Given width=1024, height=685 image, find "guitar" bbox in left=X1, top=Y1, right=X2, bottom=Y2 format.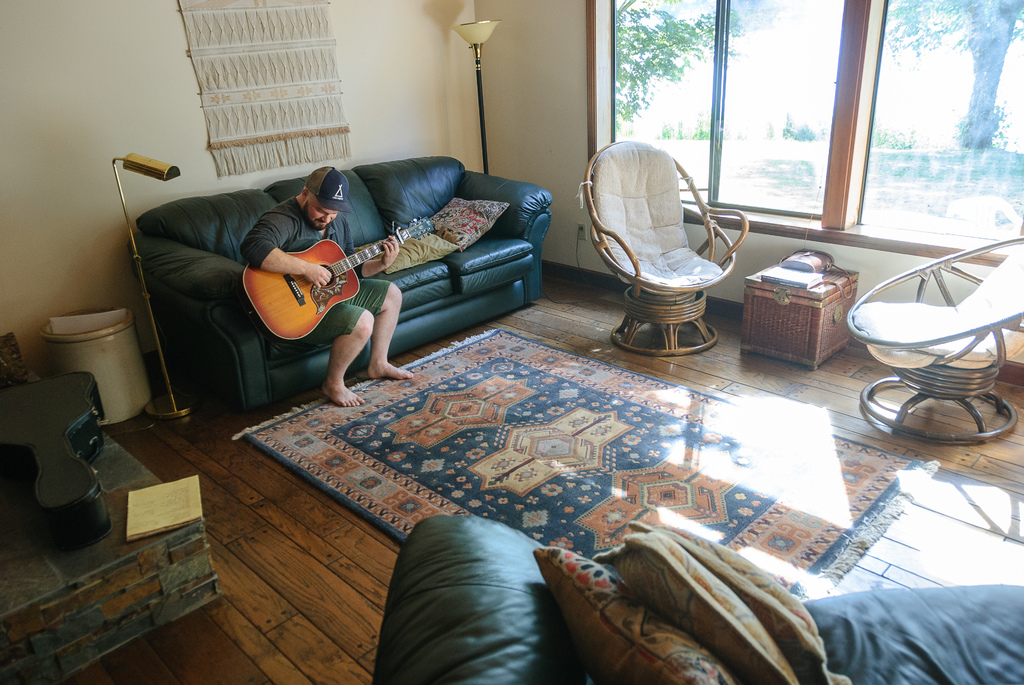
left=241, top=212, right=434, bottom=340.
